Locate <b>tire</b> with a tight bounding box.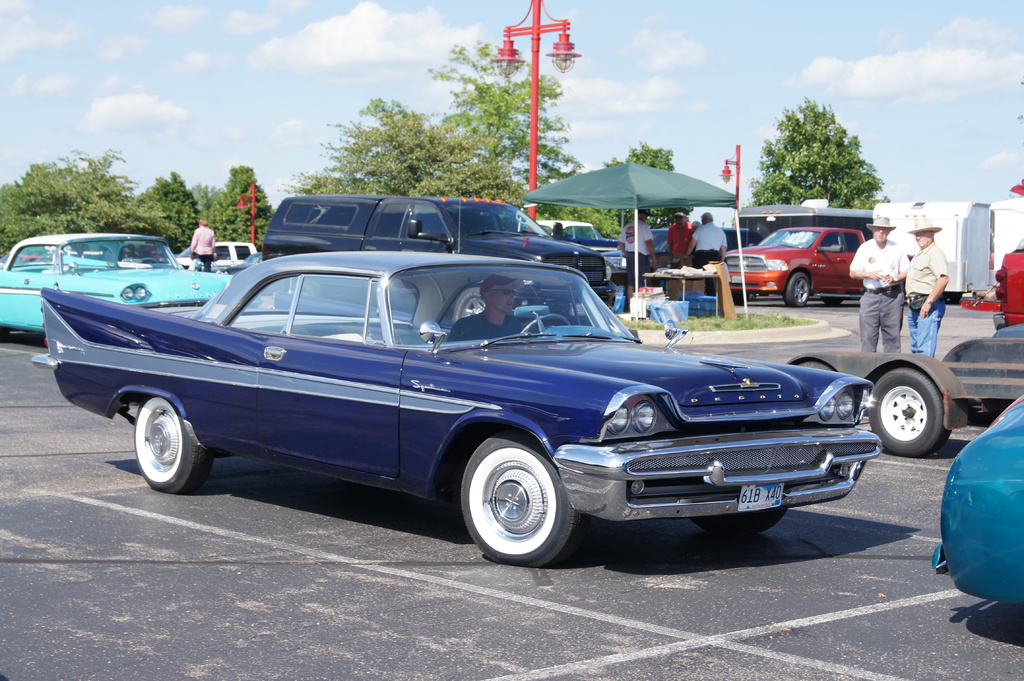
region(132, 393, 209, 493).
